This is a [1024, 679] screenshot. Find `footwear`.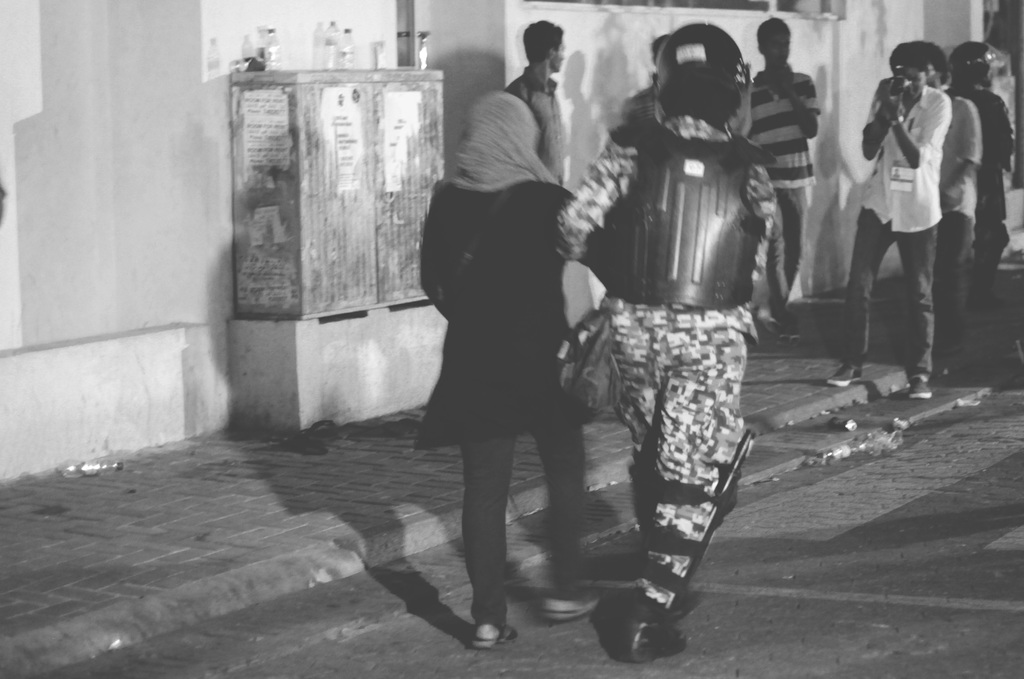
Bounding box: <box>670,578,703,623</box>.
